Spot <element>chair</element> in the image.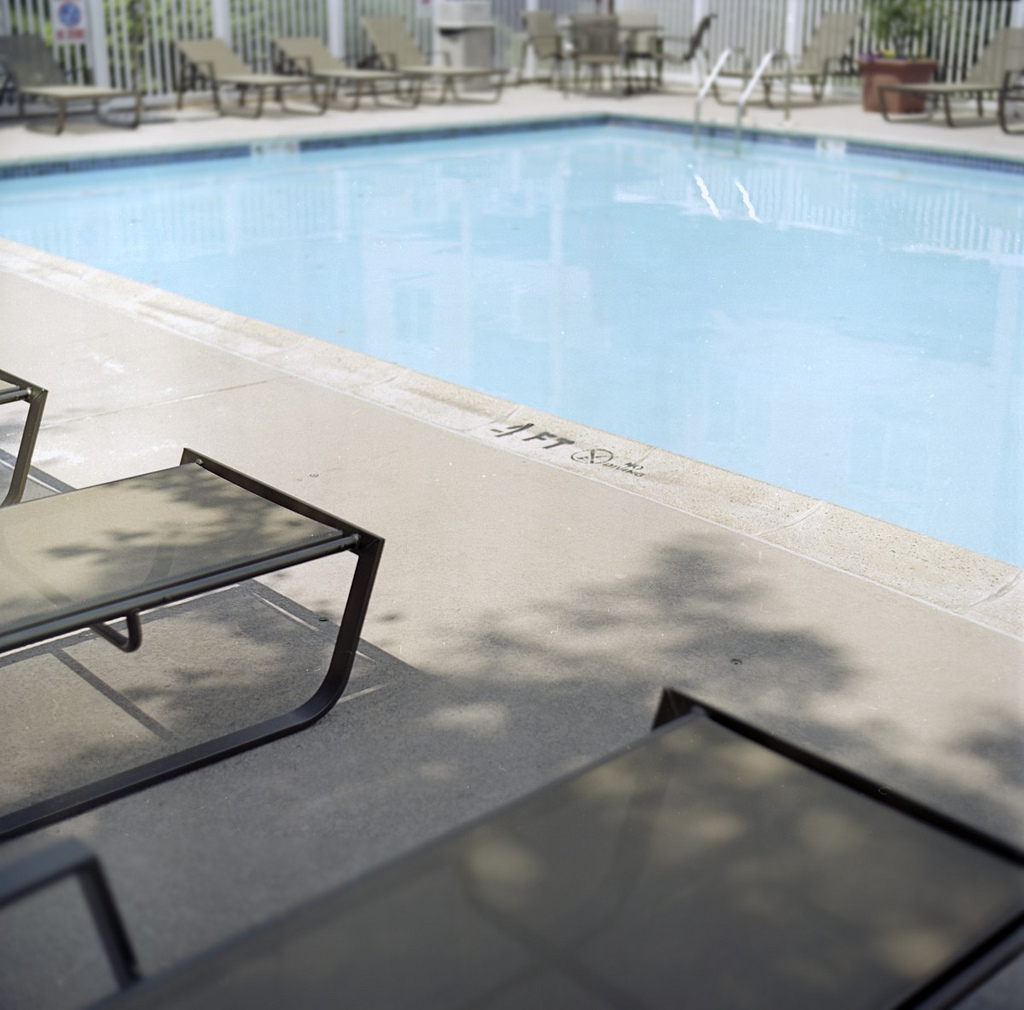
<element>chair</element> found at crop(354, 13, 513, 102).
